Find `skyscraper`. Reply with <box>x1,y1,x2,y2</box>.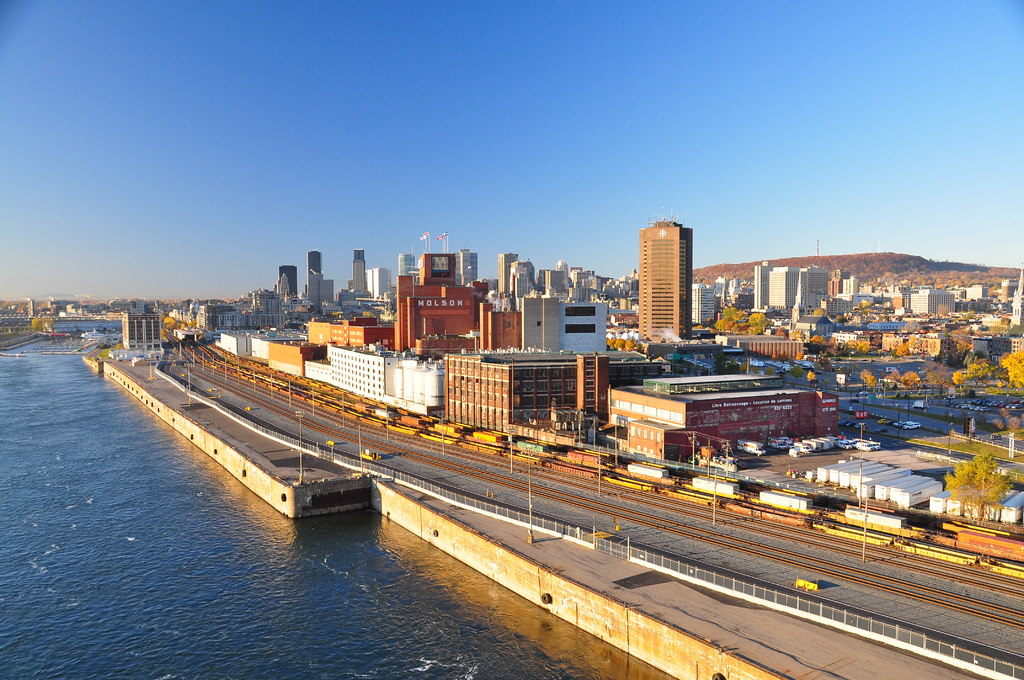
<box>302,249,323,296</box>.
